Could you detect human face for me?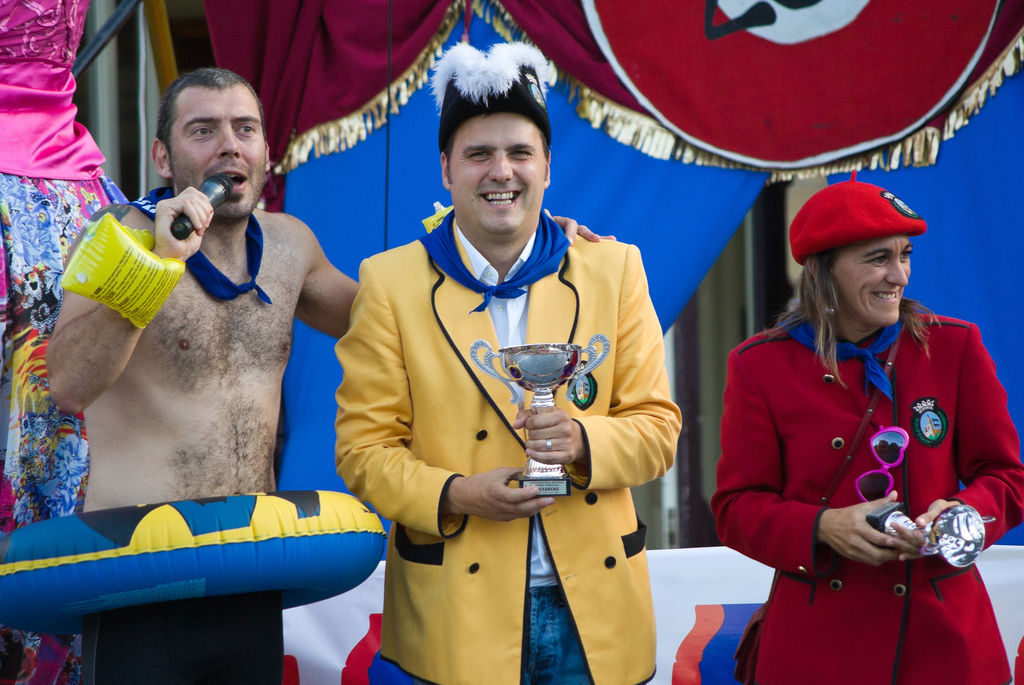
Detection result: <region>822, 238, 916, 326</region>.
